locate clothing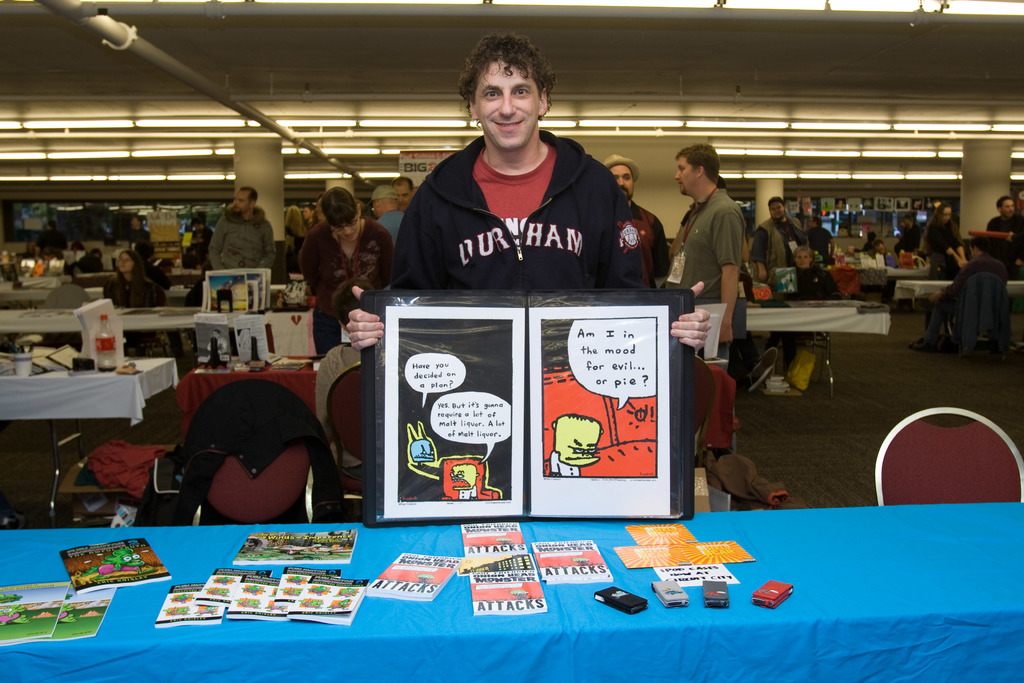
left=102, top=273, right=165, bottom=309
